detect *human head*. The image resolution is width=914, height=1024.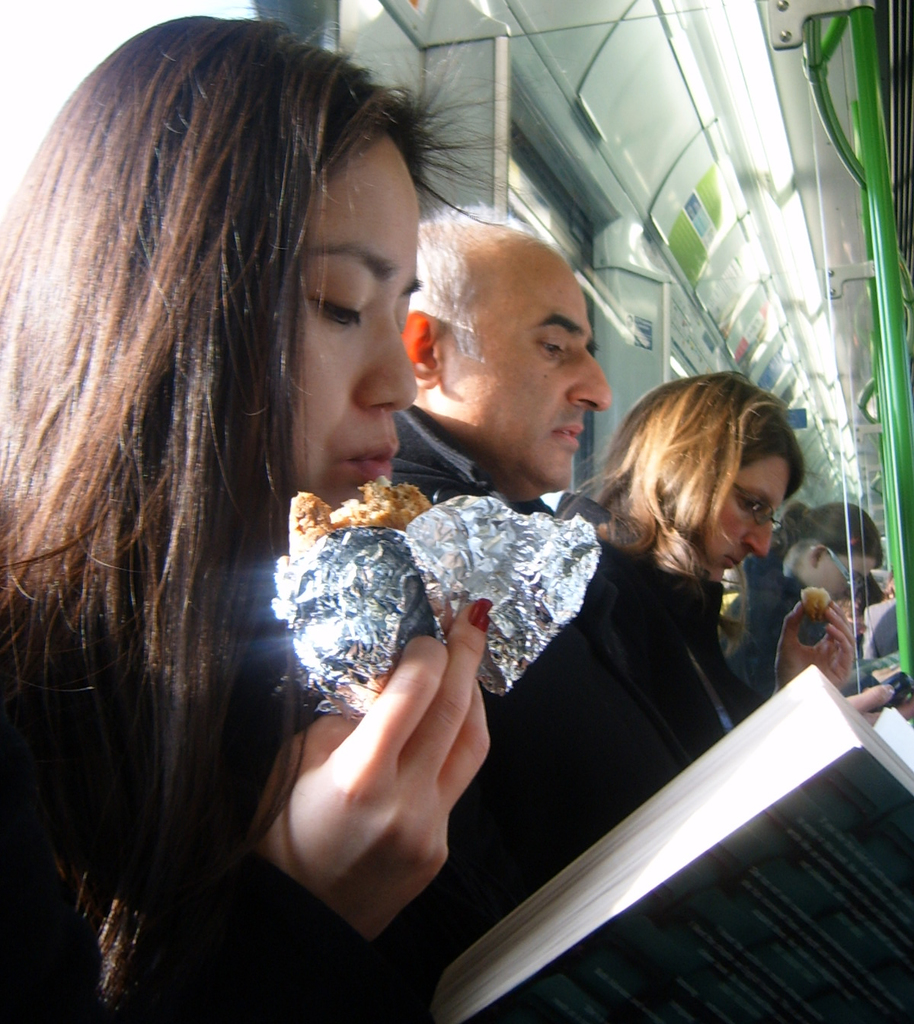
<bbox>404, 205, 618, 463</bbox>.
